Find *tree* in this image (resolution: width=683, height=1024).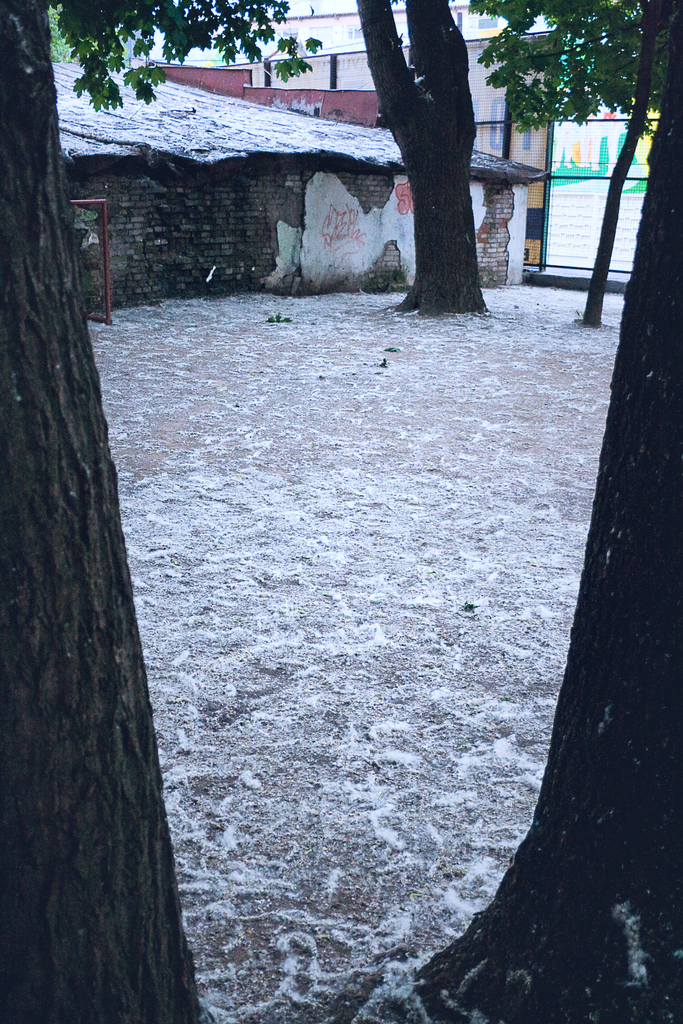
0 0 324 1023.
